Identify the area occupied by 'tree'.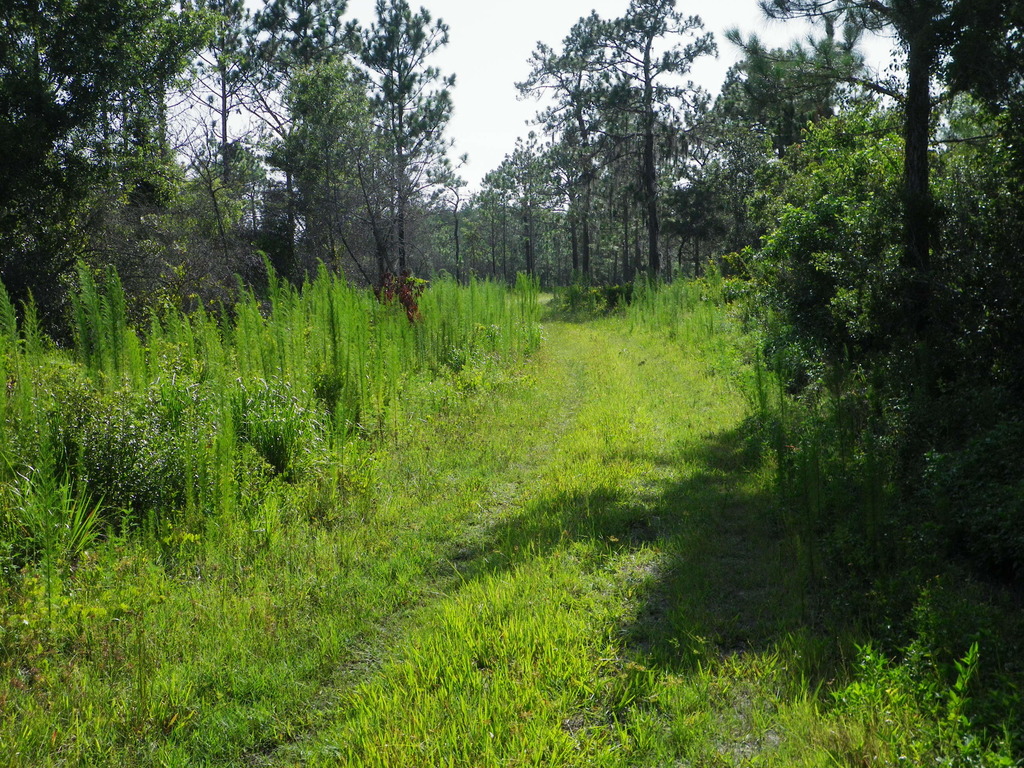
Area: (x1=0, y1=0, x2=184, y2=343).
